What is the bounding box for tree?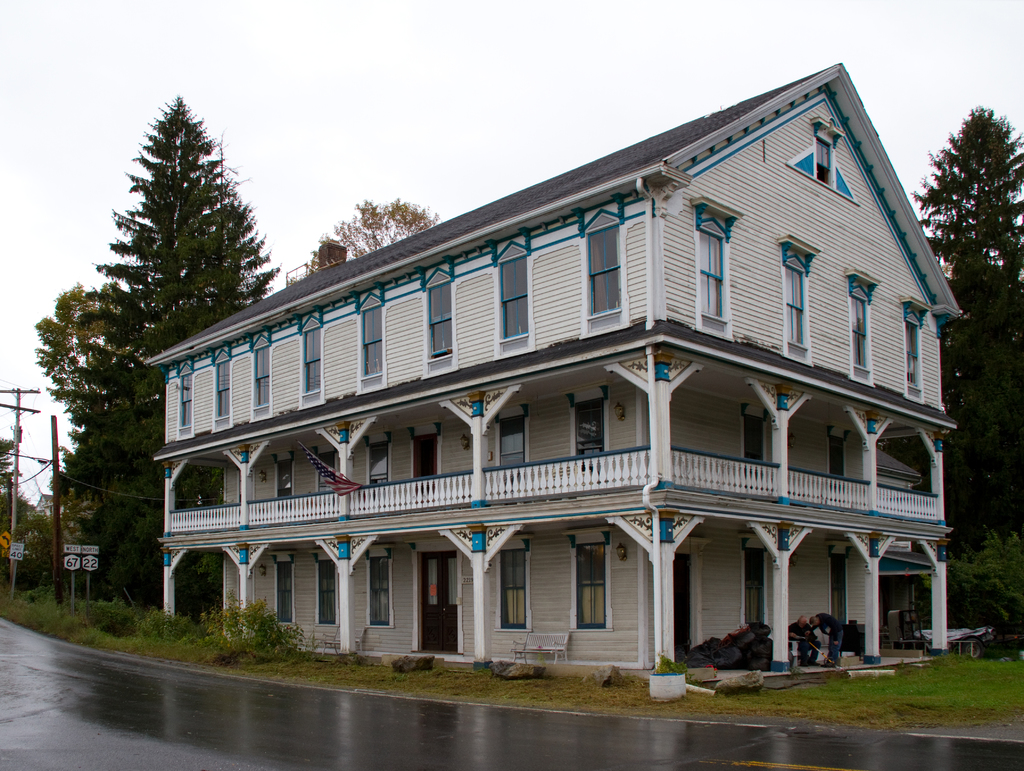
box(296, 194, 441, 268).
